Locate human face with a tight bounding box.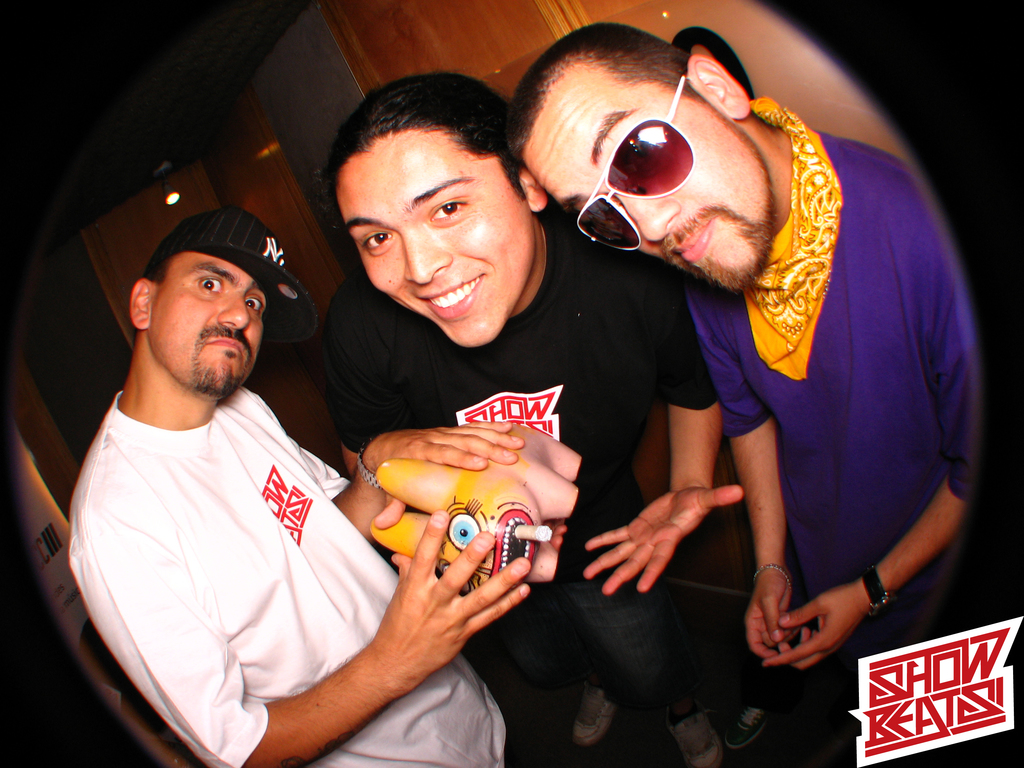
{"x1": 523, "y1": 77, "x2": 771, "y2": 291}.
